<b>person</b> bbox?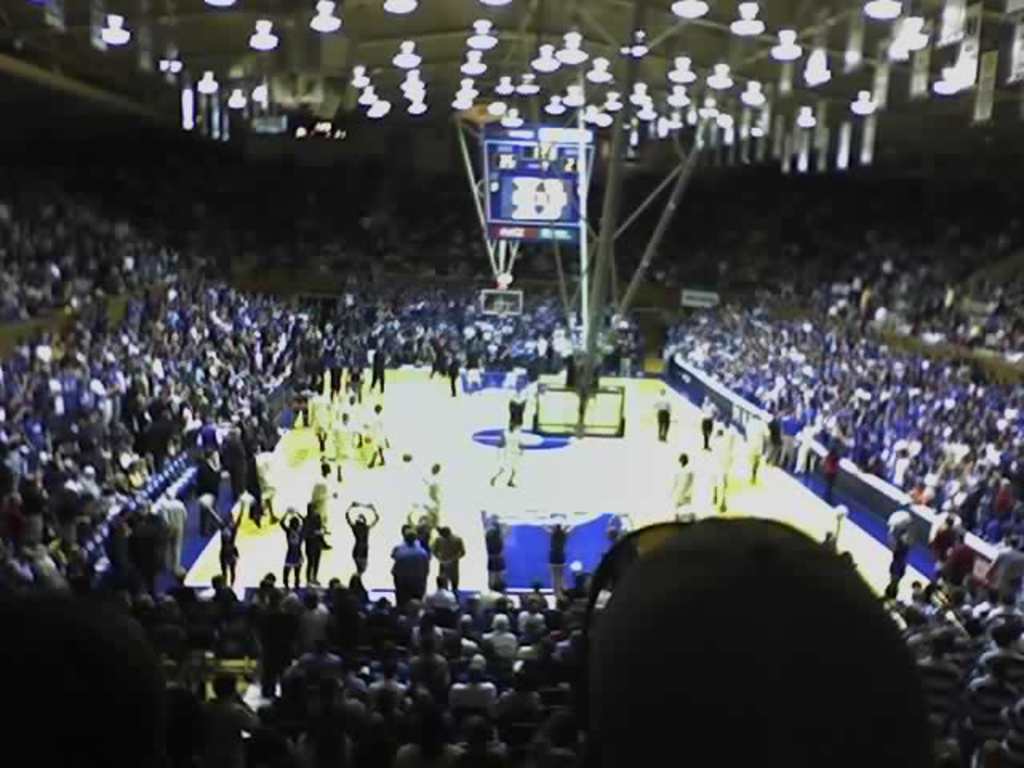
box(299, 499, 328, 574)
